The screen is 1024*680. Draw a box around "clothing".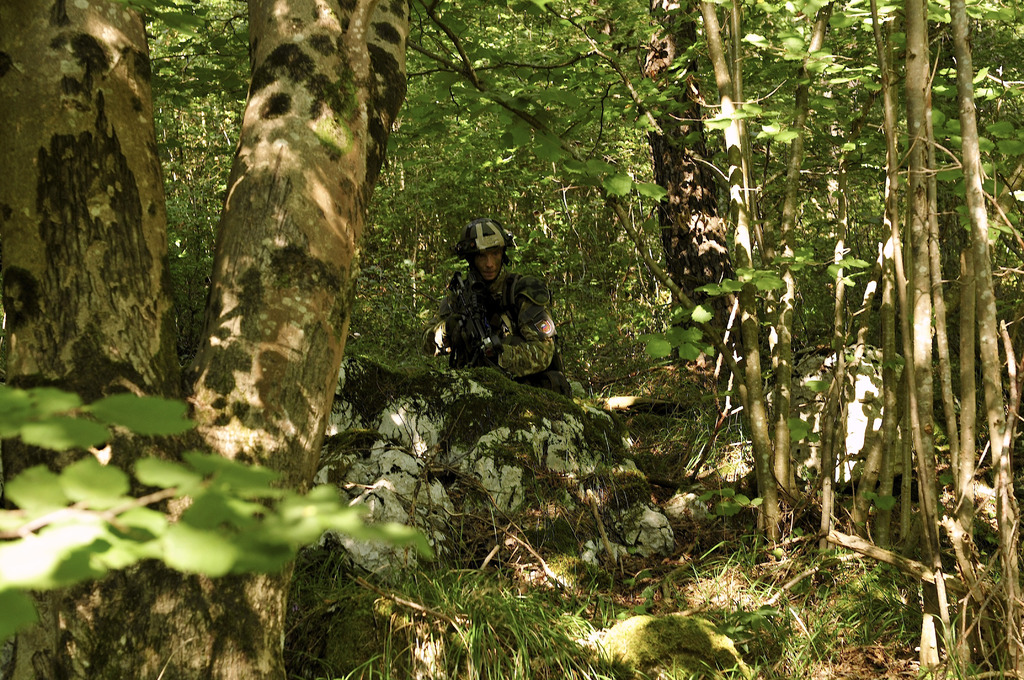
bbox=[429, 238, 562, 378].
